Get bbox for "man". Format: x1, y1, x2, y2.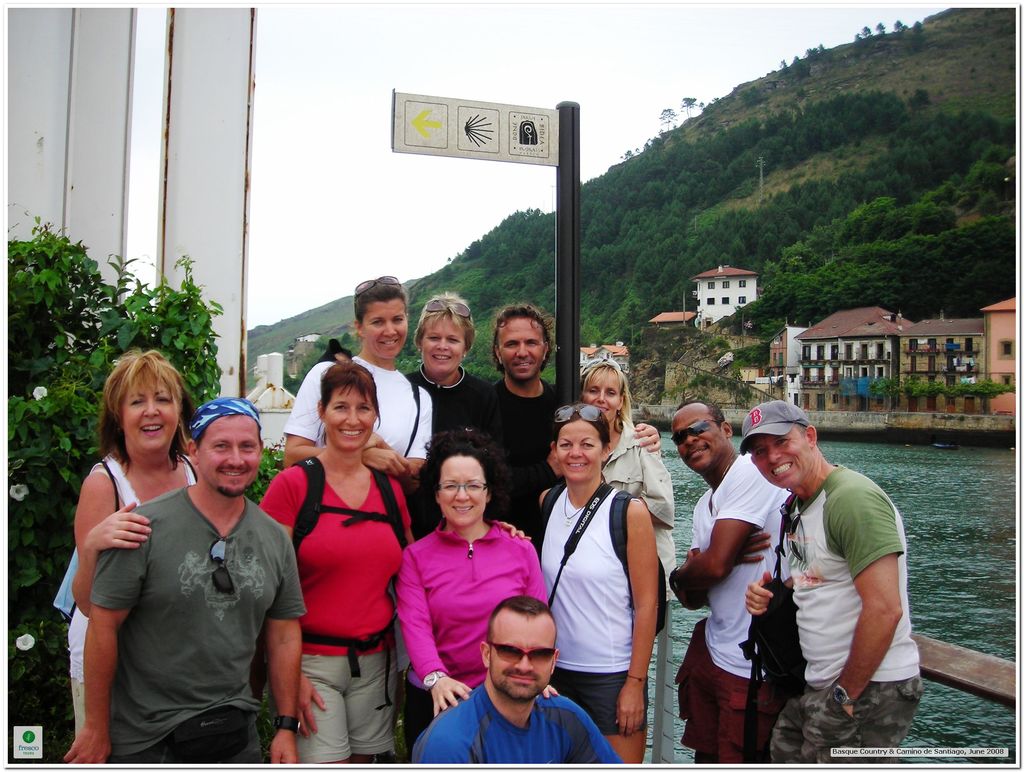
488, 299, 667, 540.
